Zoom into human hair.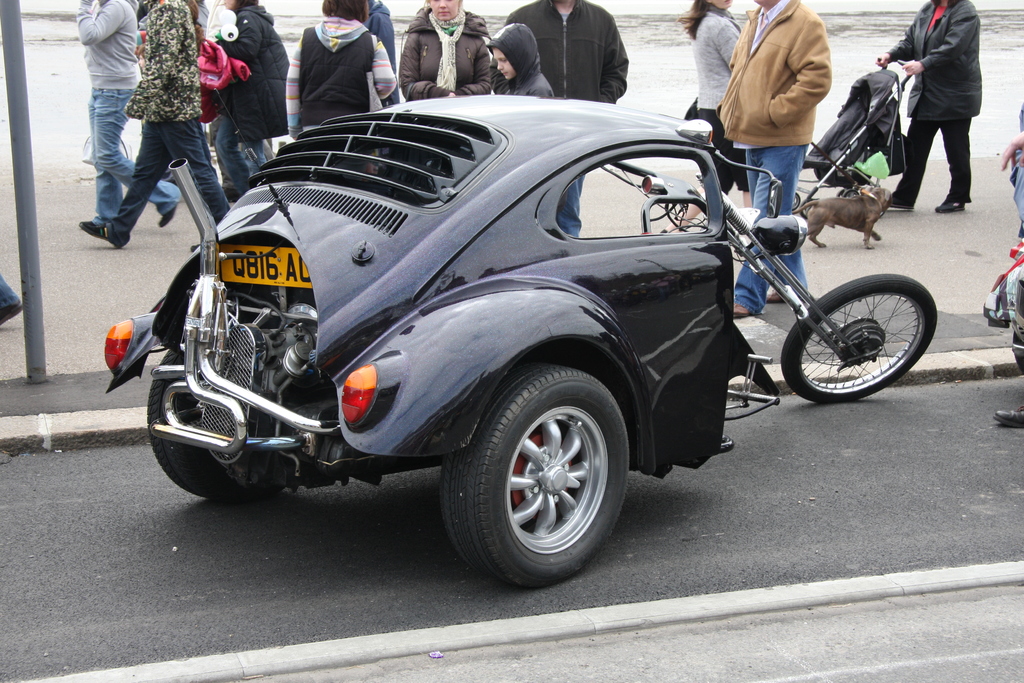
Zoom target: [left=680, top=0, right=713, bottom=38].
